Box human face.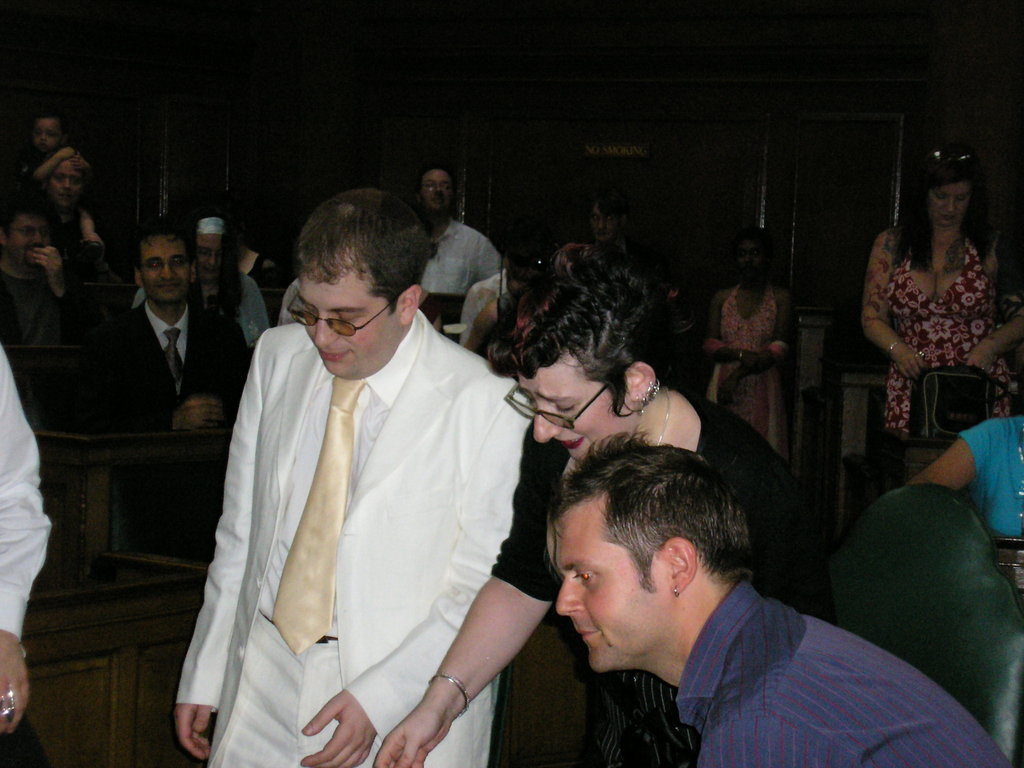
BBox(520, 351, 628, 463).
